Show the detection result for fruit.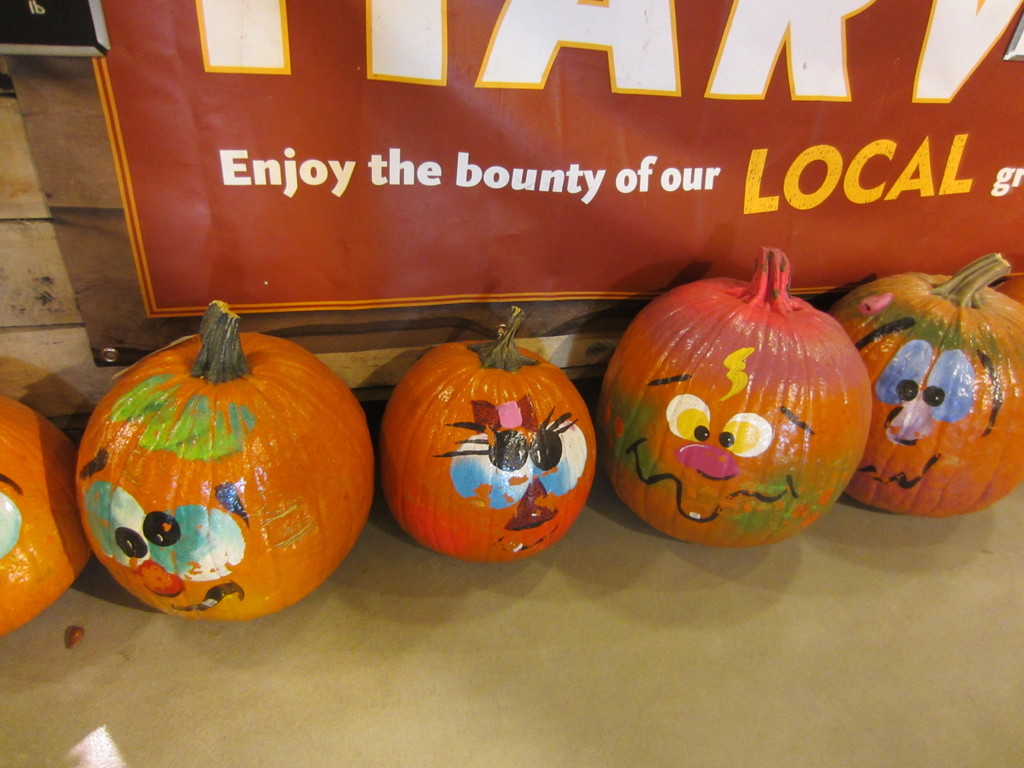
(819, 252, 1021, 520).
